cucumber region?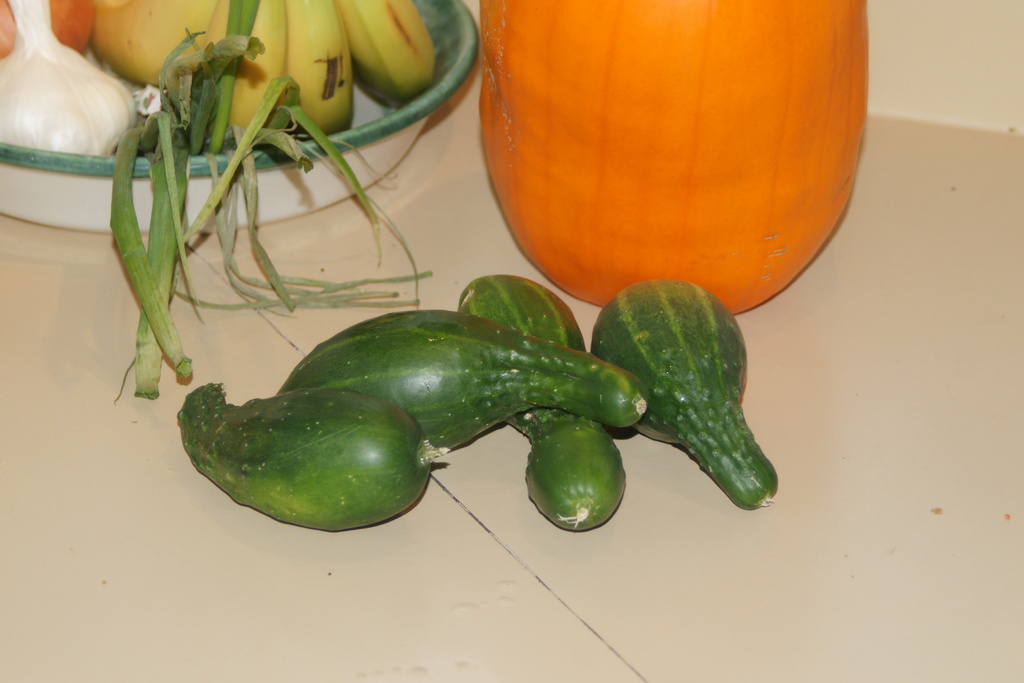
177:343:431:523
